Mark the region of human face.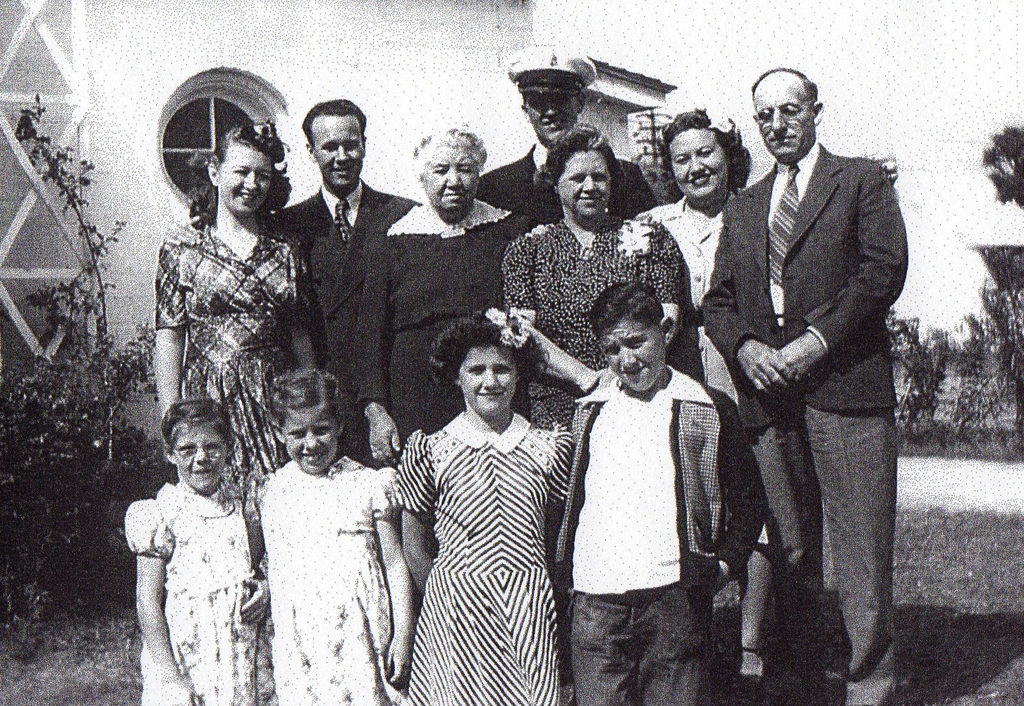
Region: <box>597,311,669,394</box>.
